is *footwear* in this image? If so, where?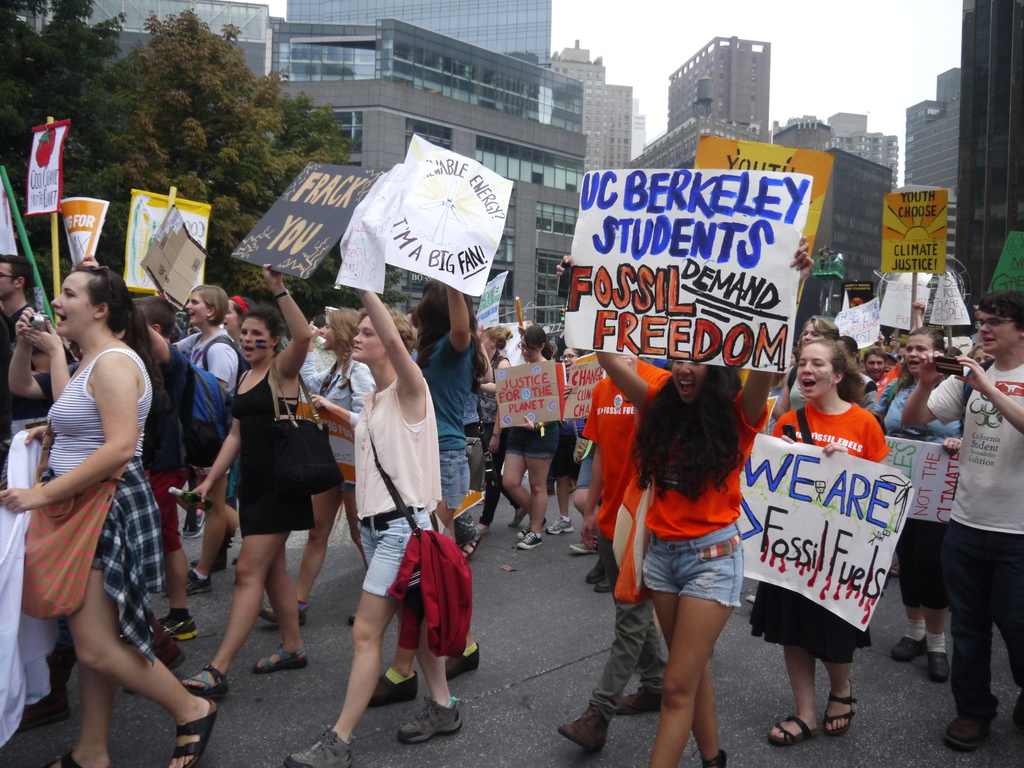
Yes, at x1=252 y1=650 x2=305 y2=671.
